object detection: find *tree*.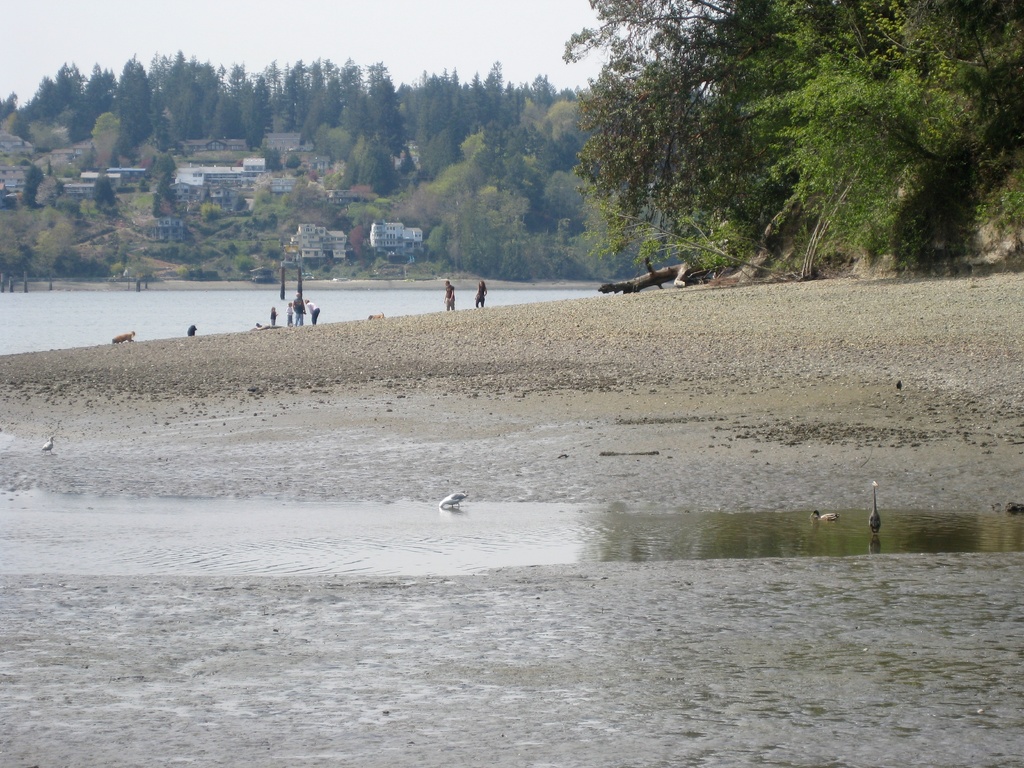
bbox=(33, 174, 65, 209).
